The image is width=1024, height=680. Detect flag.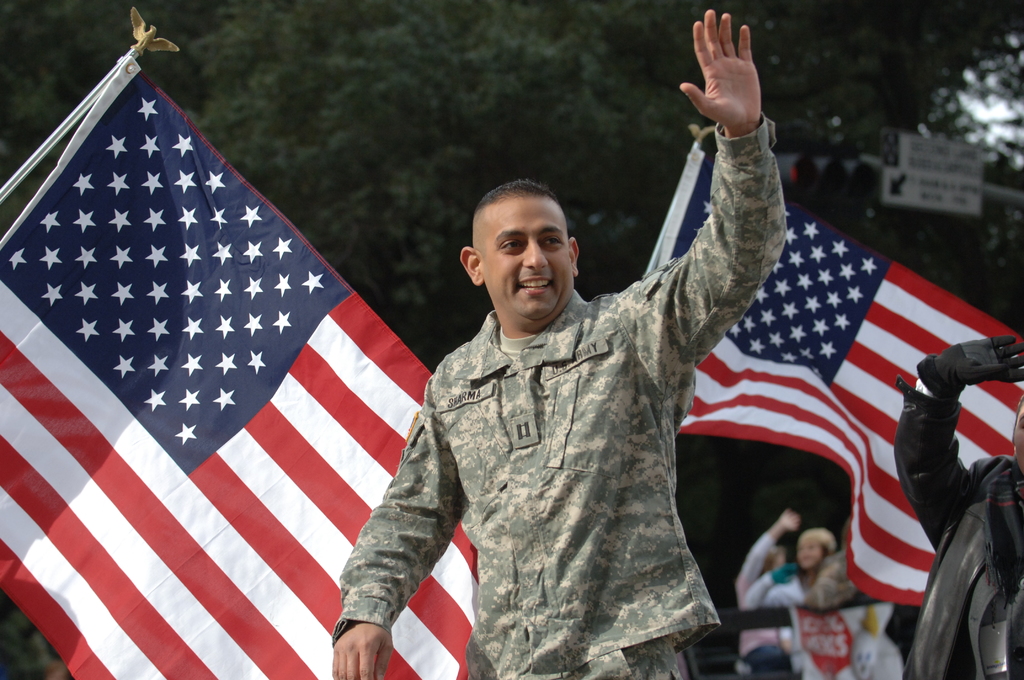
Detection: Rect(0, 54, 479, 679).
